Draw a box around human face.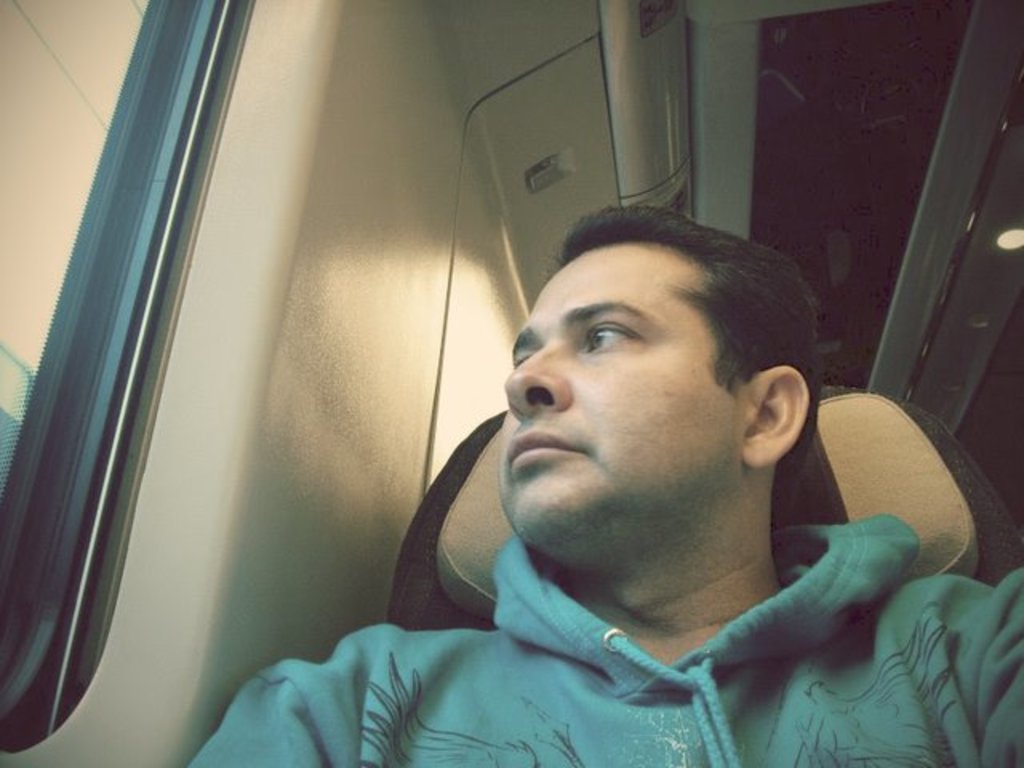
bbox=[498, 250, 750, 533].
